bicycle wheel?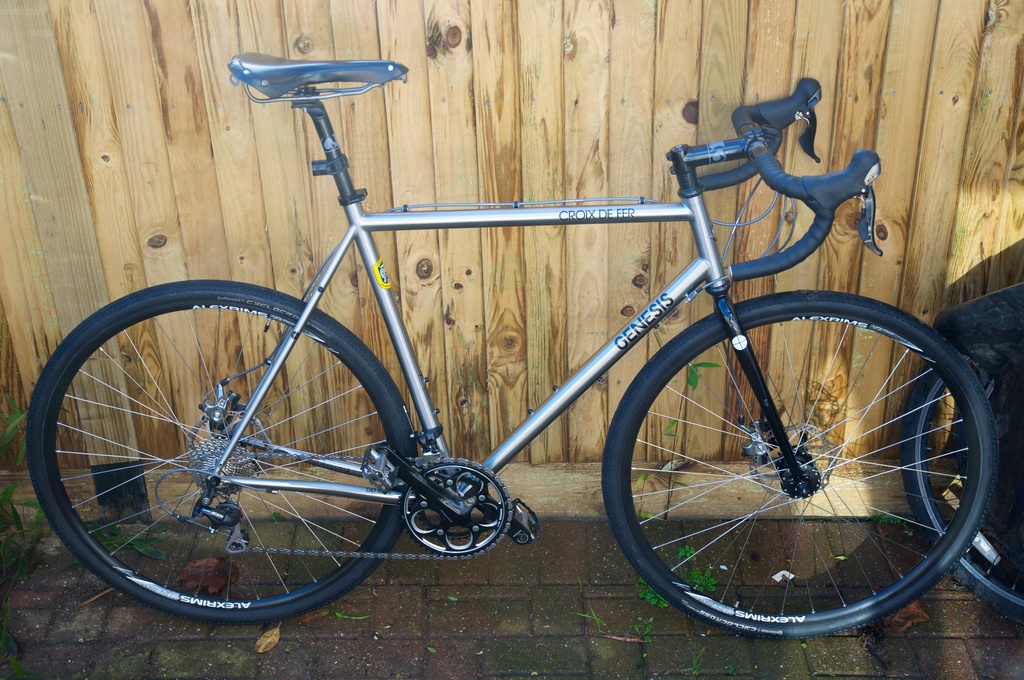
box=[598, 290, 996, 635]
